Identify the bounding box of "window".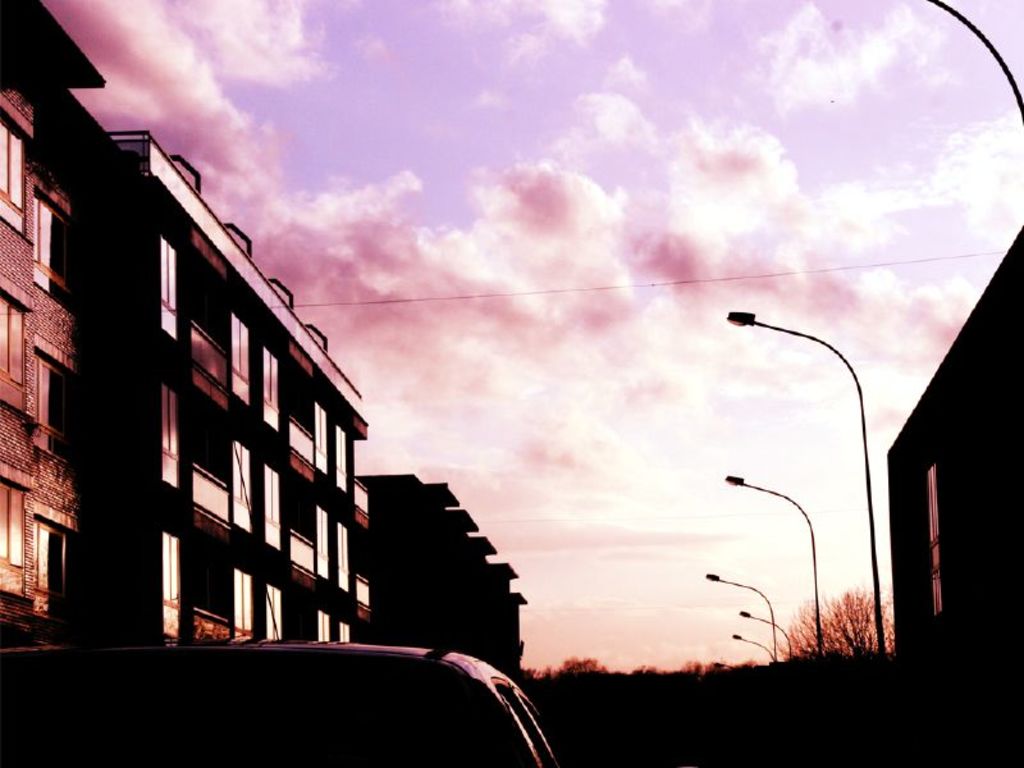
BBox(154, 236, 179, 335).
